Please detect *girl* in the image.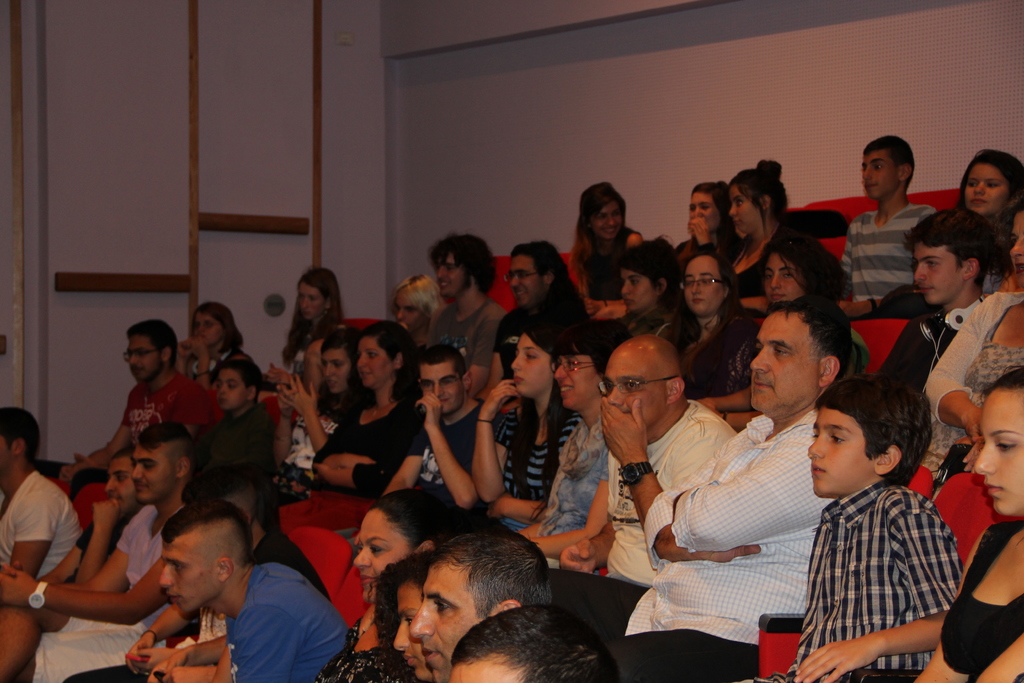
[721,229,871,386].
